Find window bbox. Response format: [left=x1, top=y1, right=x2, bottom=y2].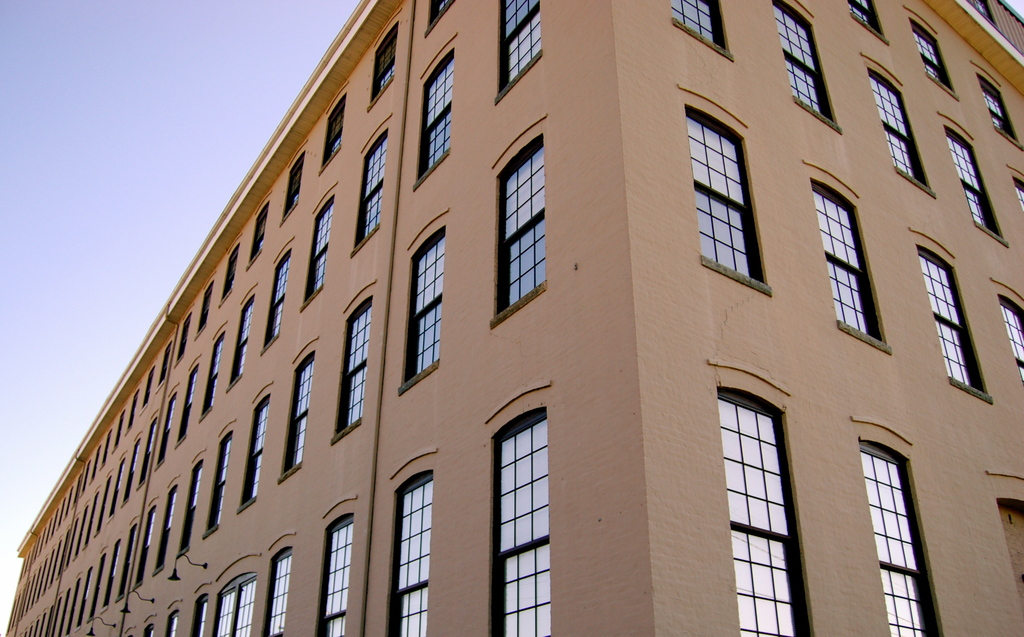
[left=325, top=99, right=346, bottom=161].
